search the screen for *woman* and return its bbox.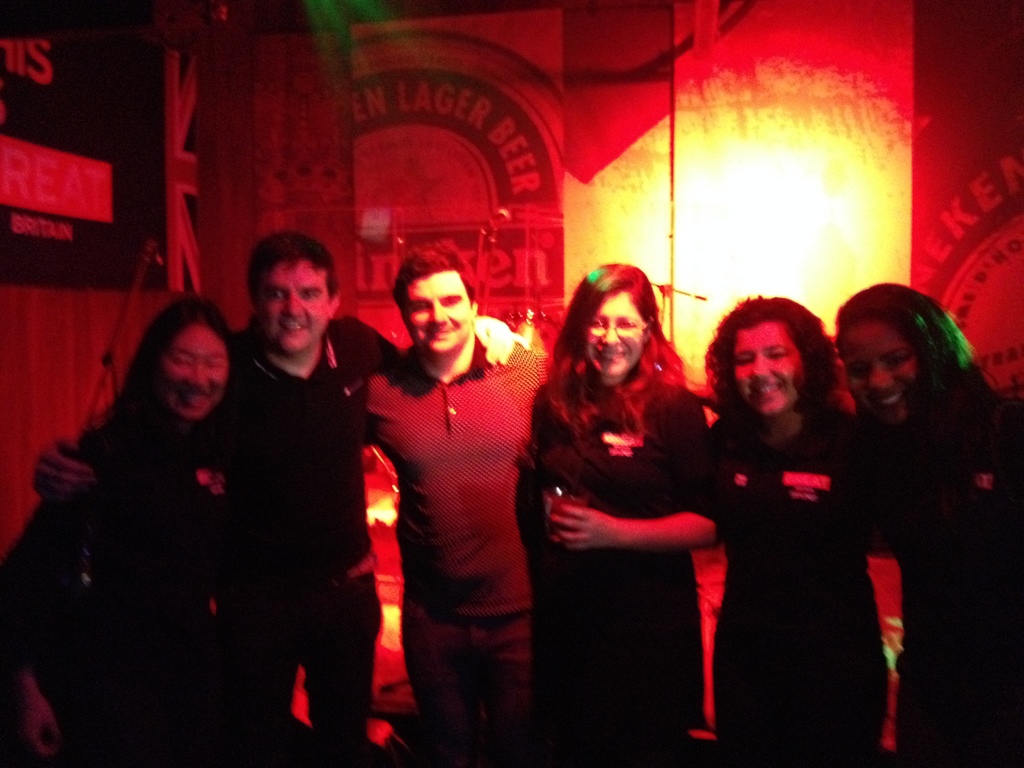
Found: 531/253/734/737.
